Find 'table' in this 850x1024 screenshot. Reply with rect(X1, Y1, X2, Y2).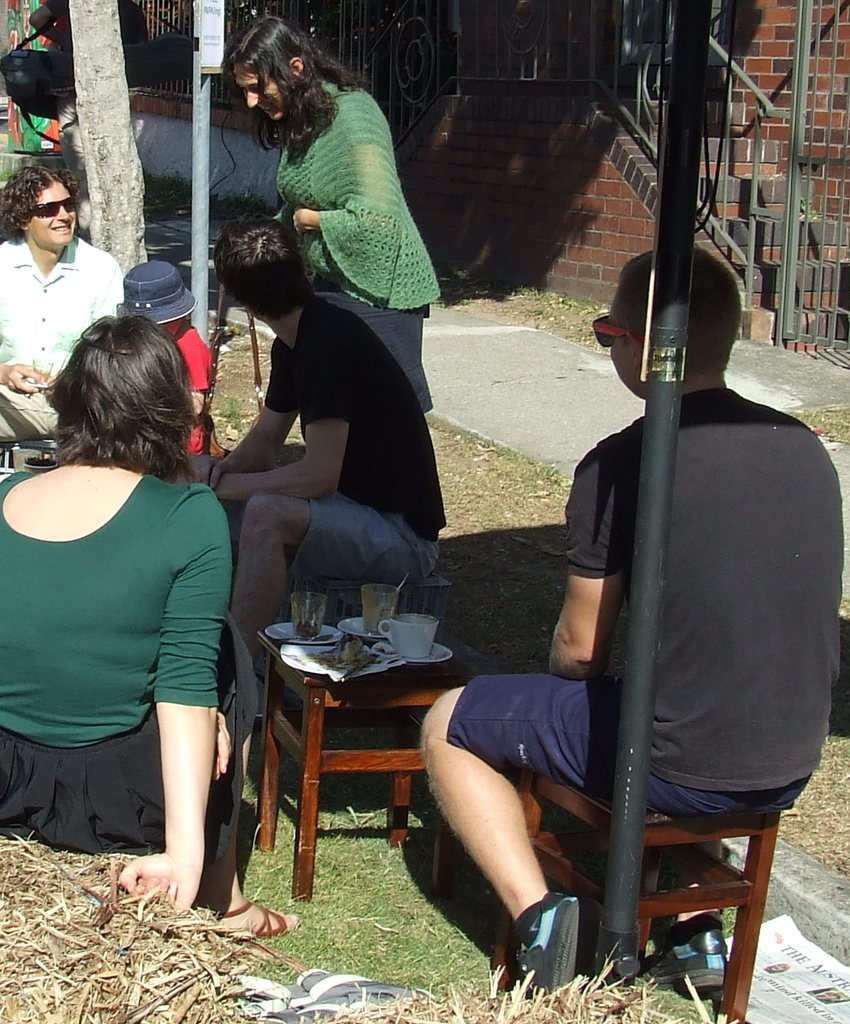
rect(233, 592, 468, 907).
